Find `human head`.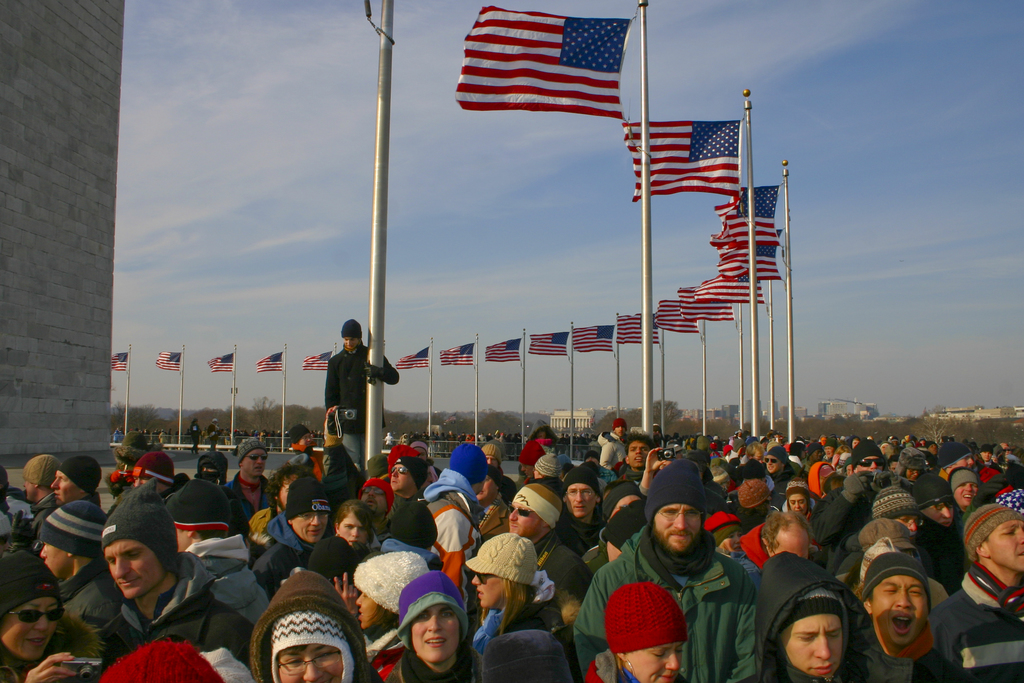
[left=47, top=458, right=102, bottom=500].
